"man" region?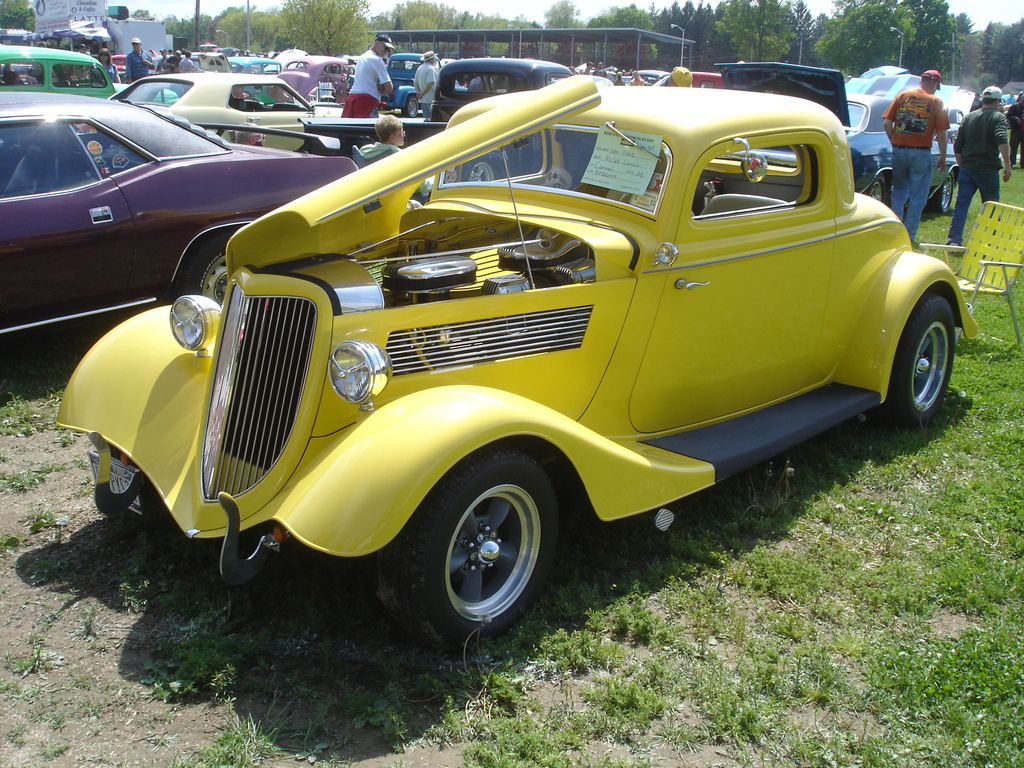
<box>652,68,691,88</box>
